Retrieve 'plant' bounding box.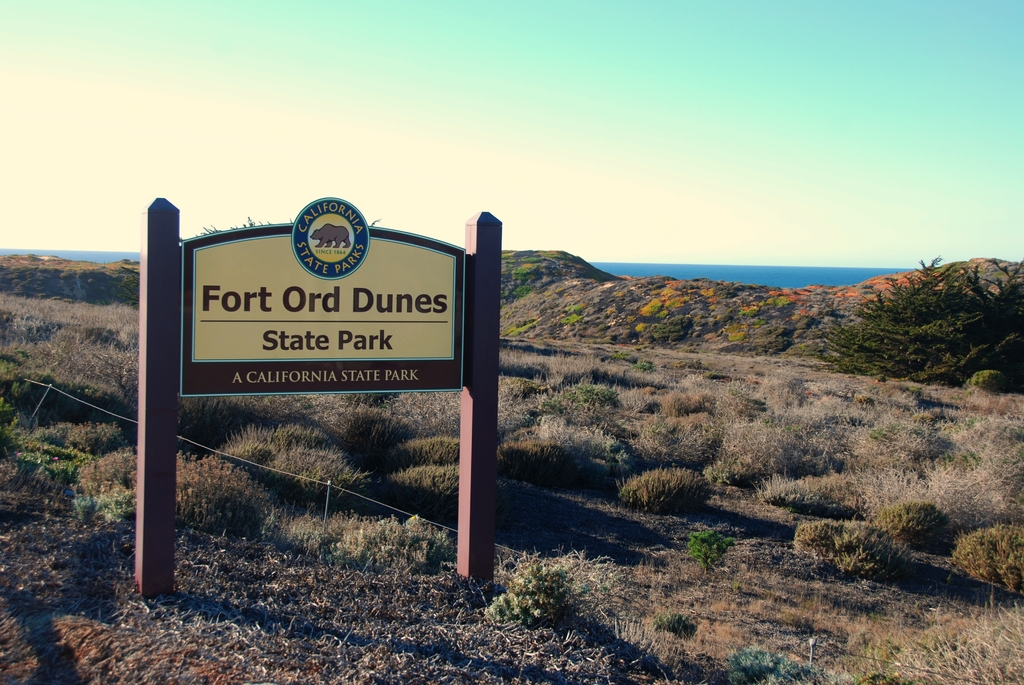
Bounding box: <region>565, 379, 627, 405</region>.
